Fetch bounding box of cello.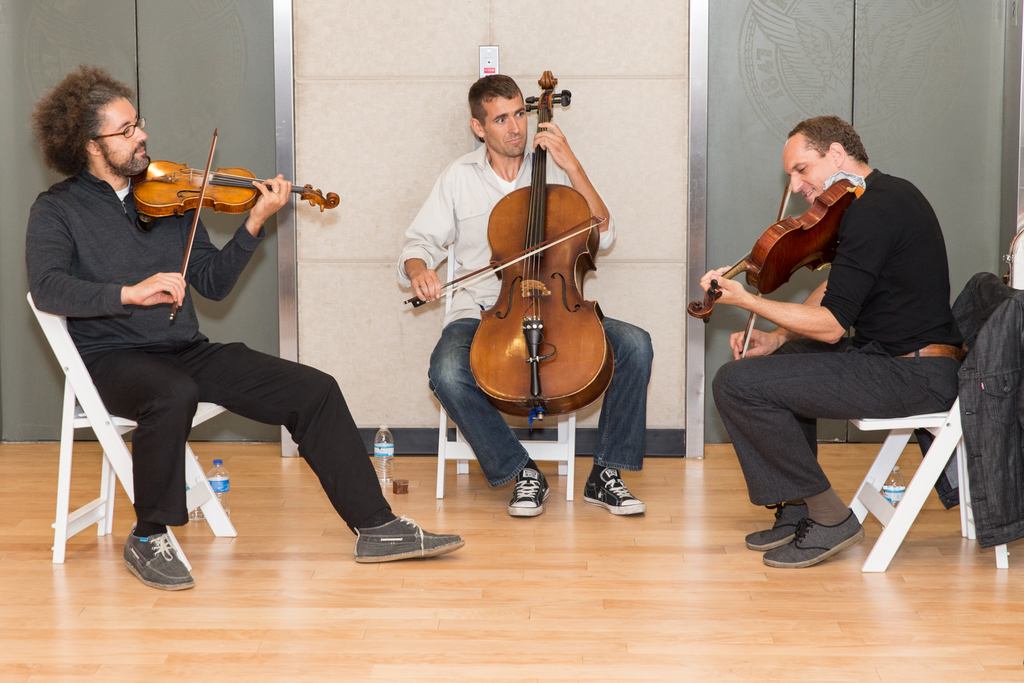
Bbox: <region>129, 130, 340, 324</region>.
